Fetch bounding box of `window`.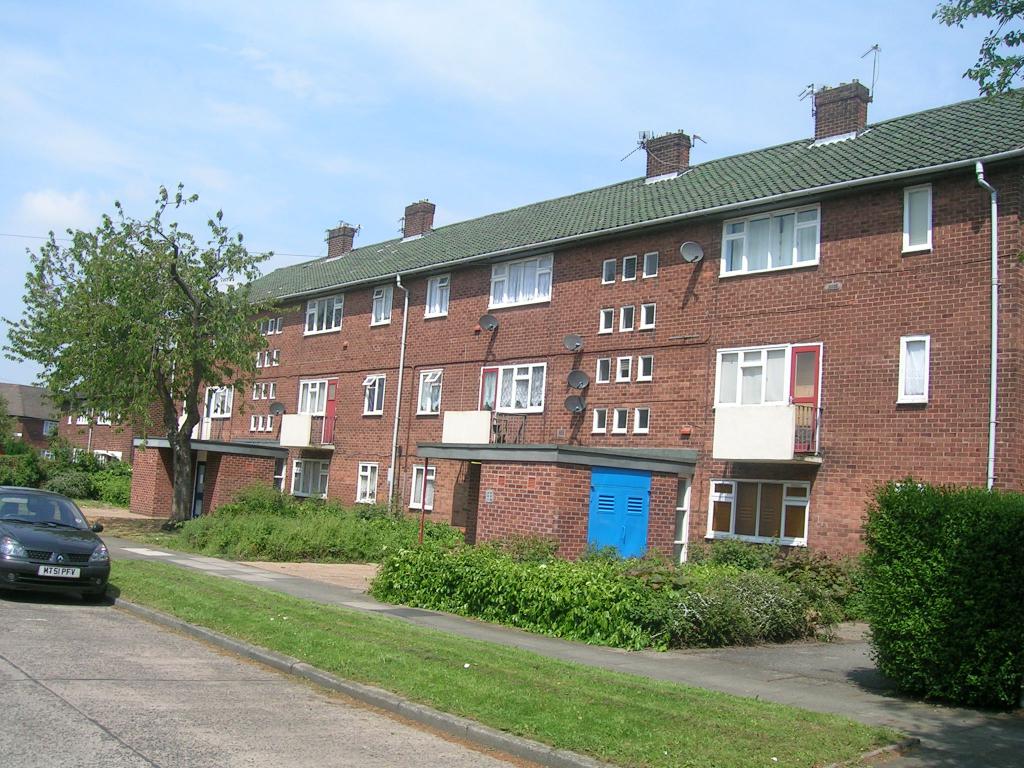
Bbox: region(622, 308, 638, 332).
